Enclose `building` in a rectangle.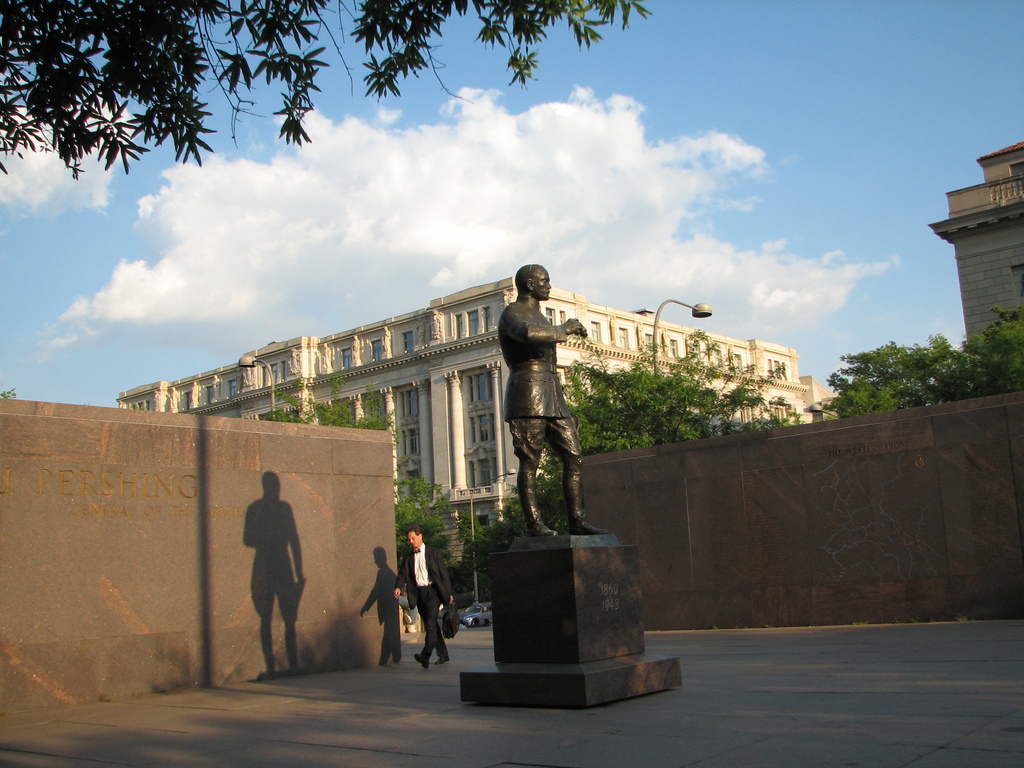
region(932, 143, 1023, 387).
